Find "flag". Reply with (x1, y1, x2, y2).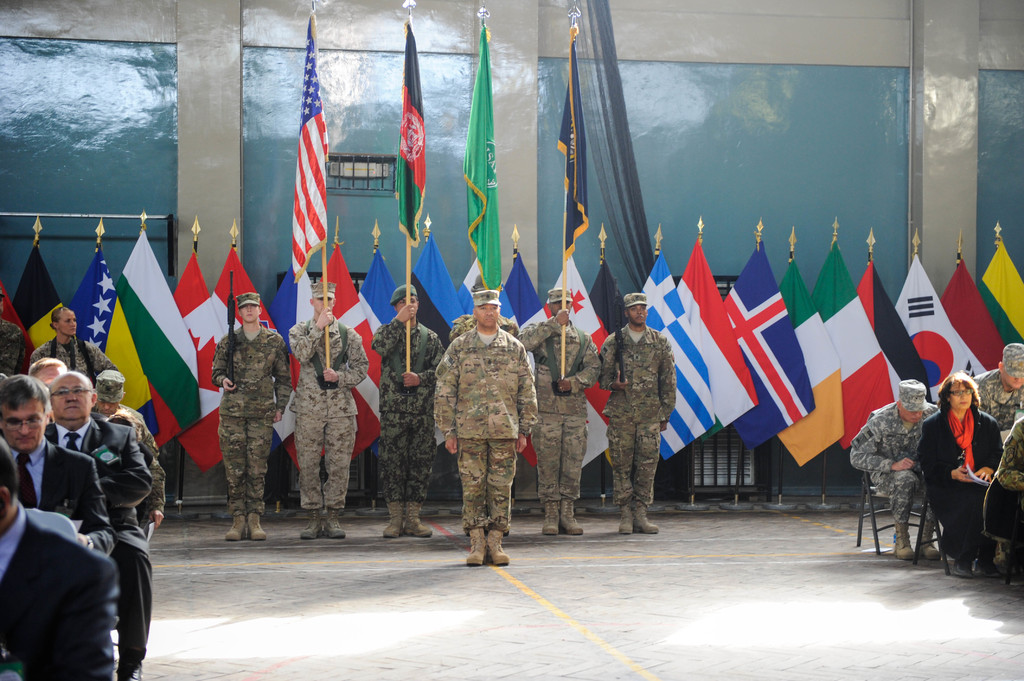
(8, 244, 70, 349).
